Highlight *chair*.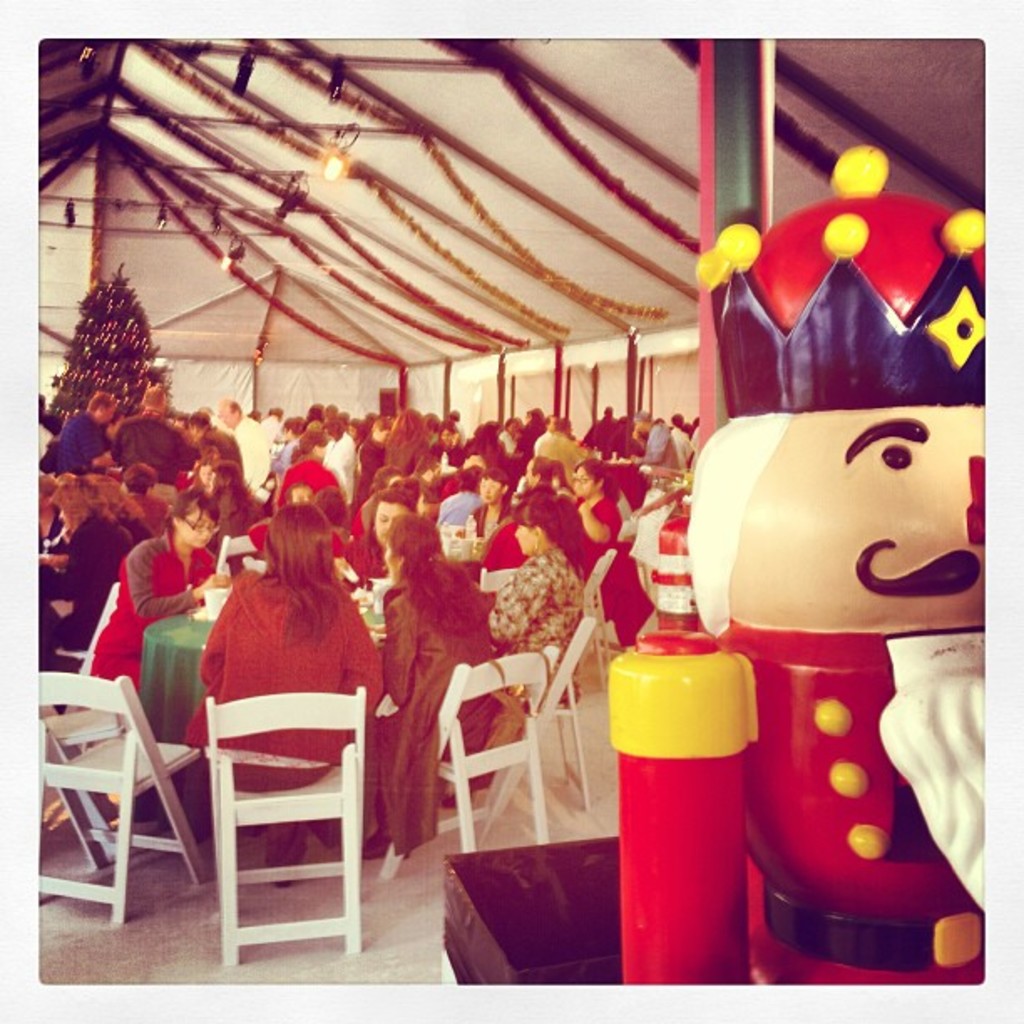
Highlighted region: select_region(18, 666, 211, 940).
